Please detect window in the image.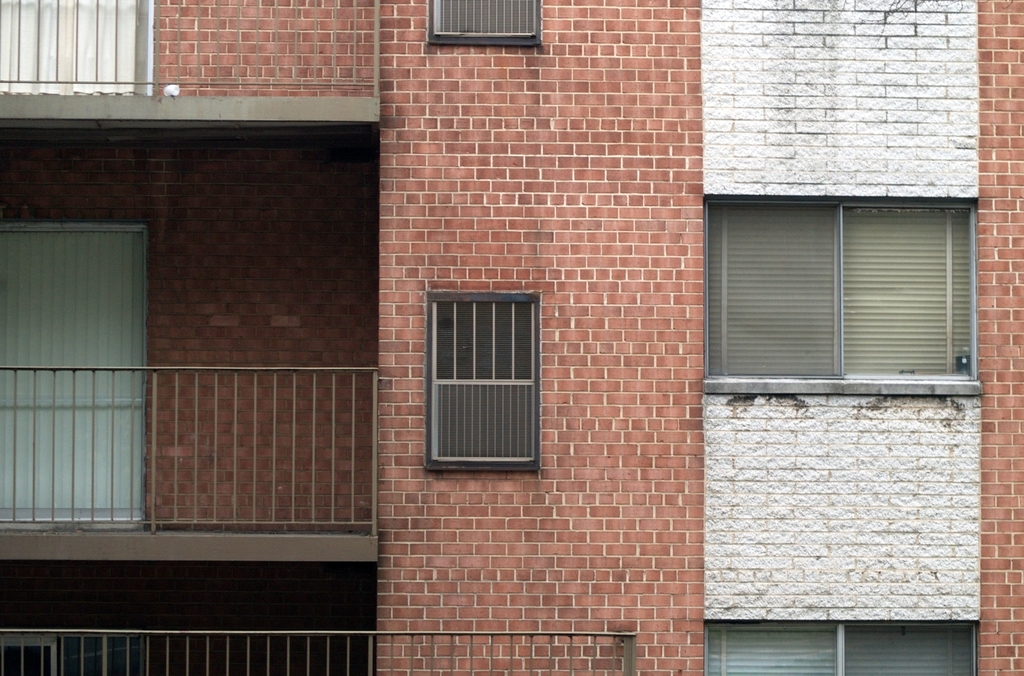
l=708, t=194, r=974, b=375.
